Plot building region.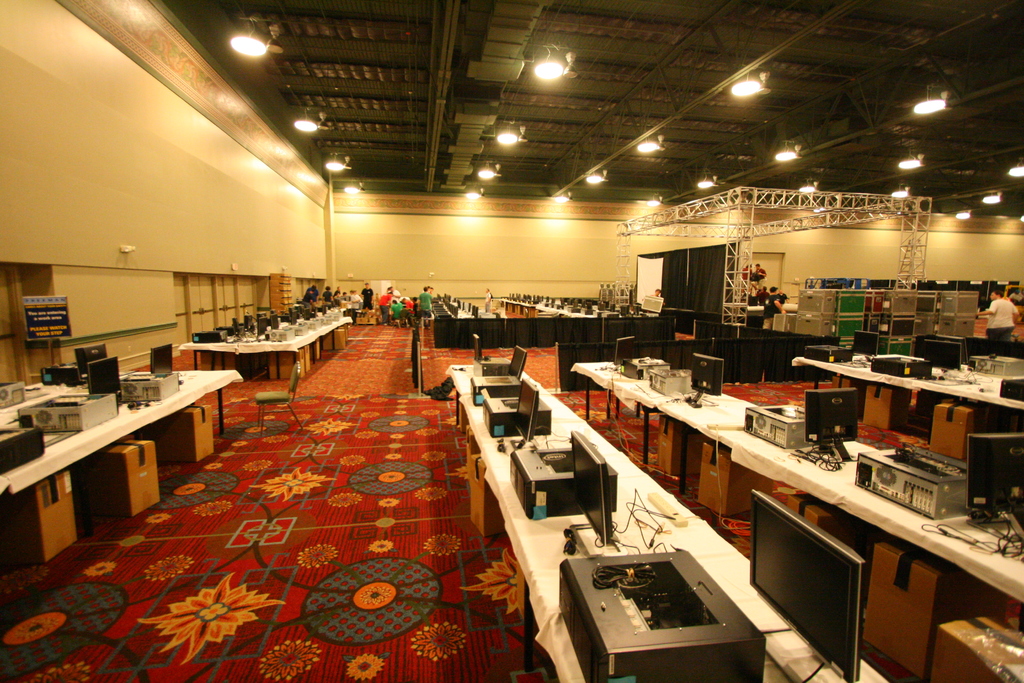
Plotted at [0,0,1023,682].
